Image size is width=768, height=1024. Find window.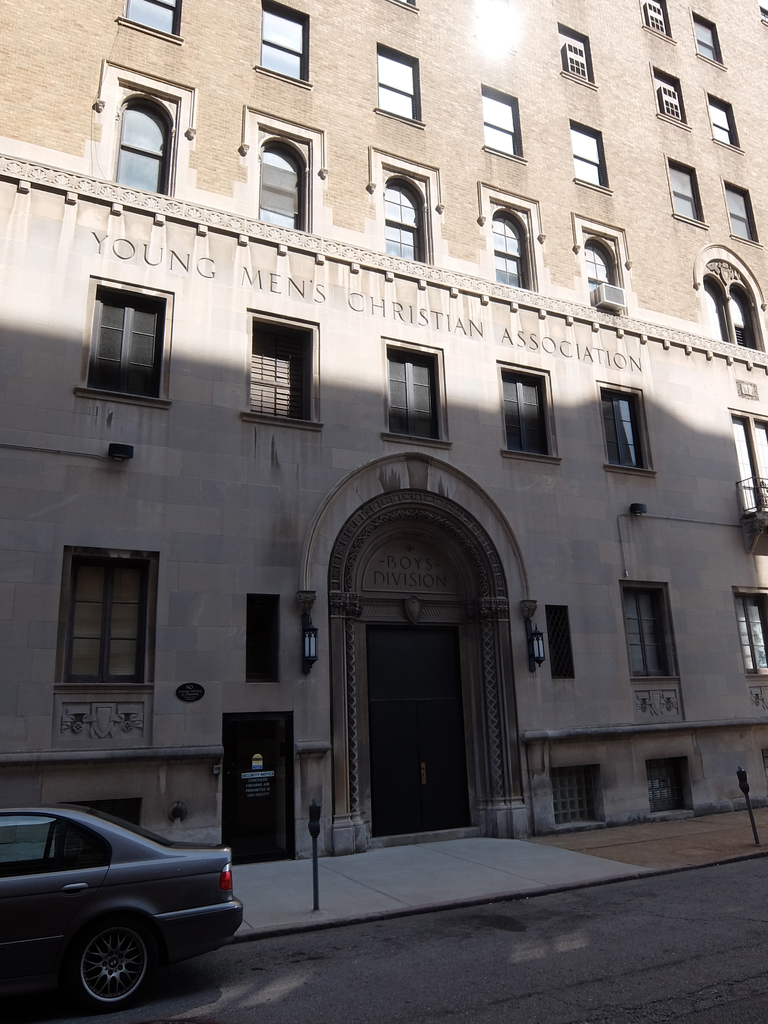
Rect(479, 82, 532, 168).
